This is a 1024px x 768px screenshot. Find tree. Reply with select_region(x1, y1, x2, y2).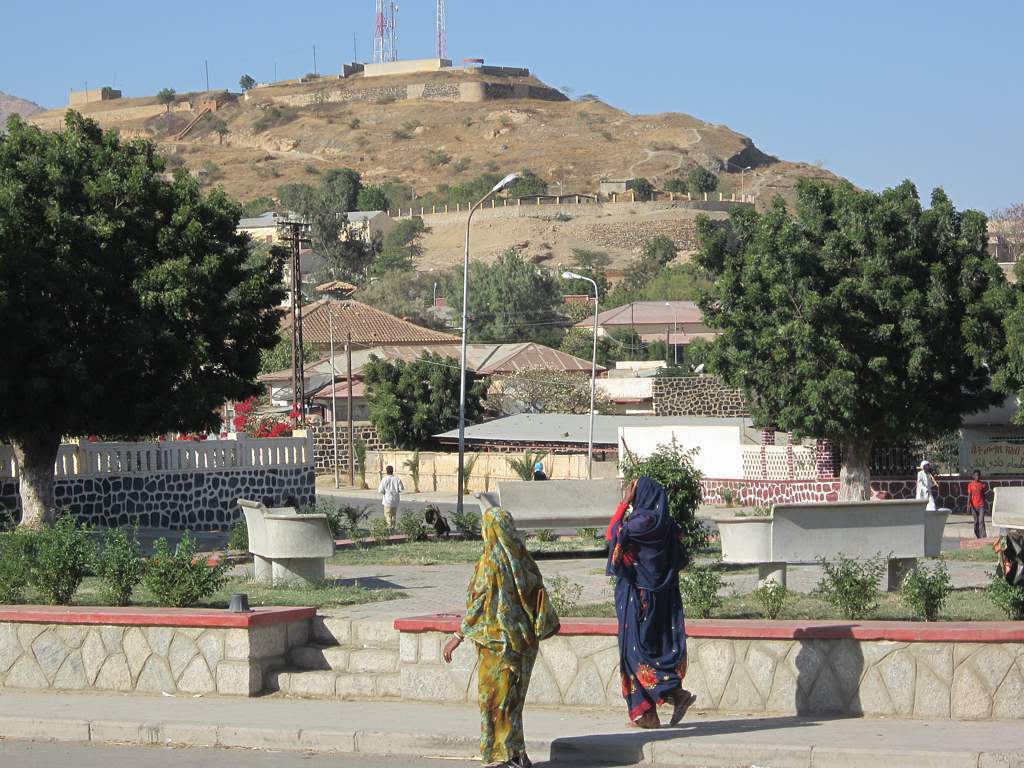
select_region(152, 89, 174, 105).
